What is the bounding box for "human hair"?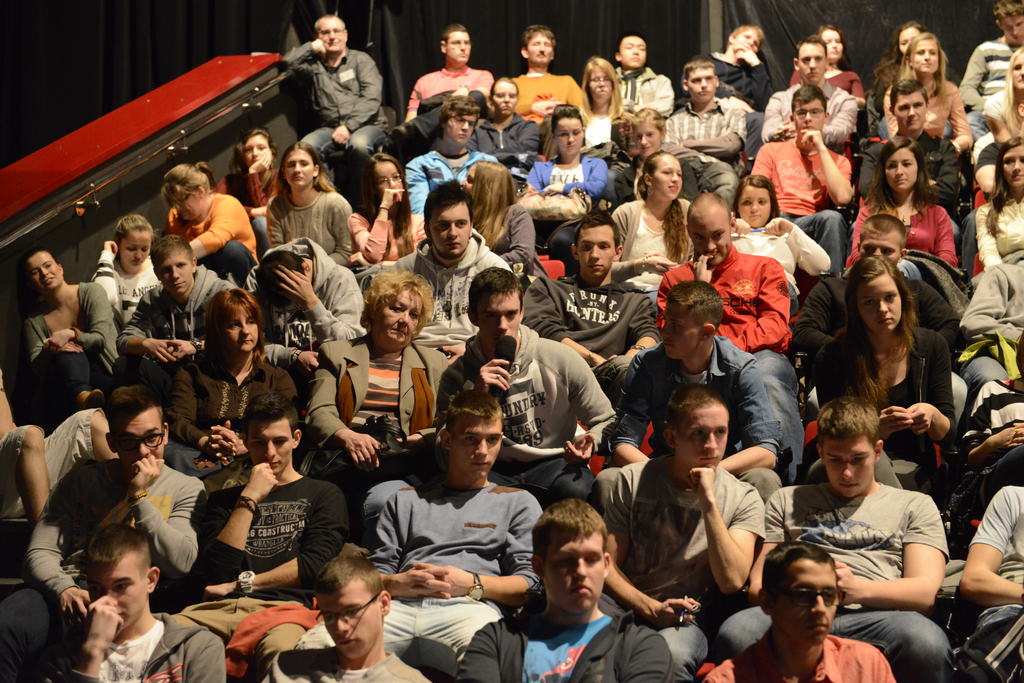
[x1=550, y1=102, x2=584, y2=135].
